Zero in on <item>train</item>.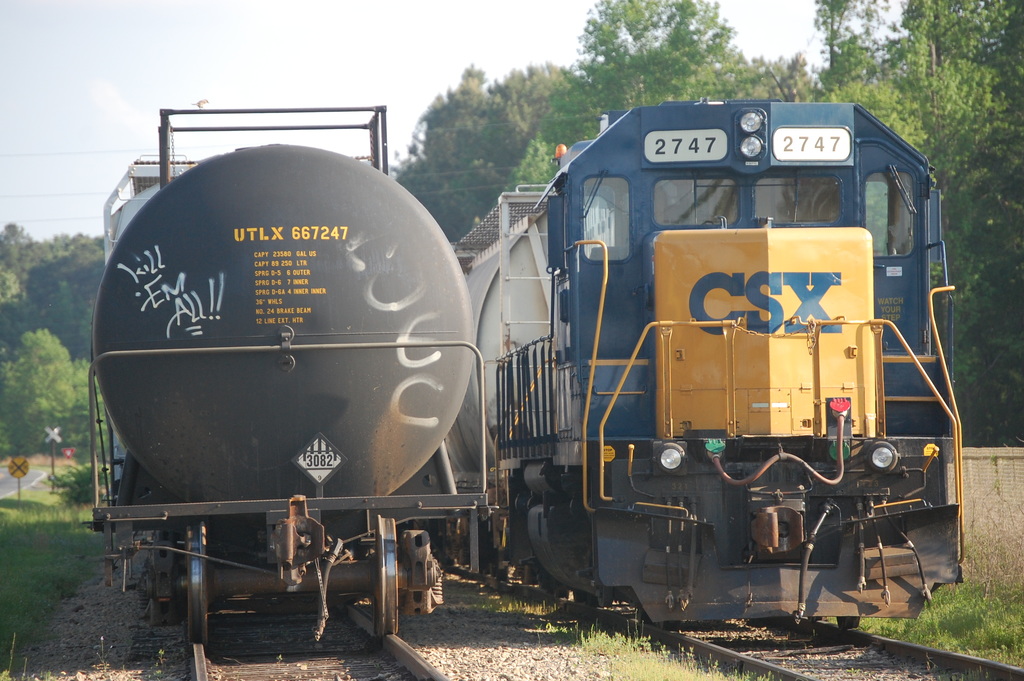
Zeroed in: (left=84, top=108, right=492, bottom=636).
